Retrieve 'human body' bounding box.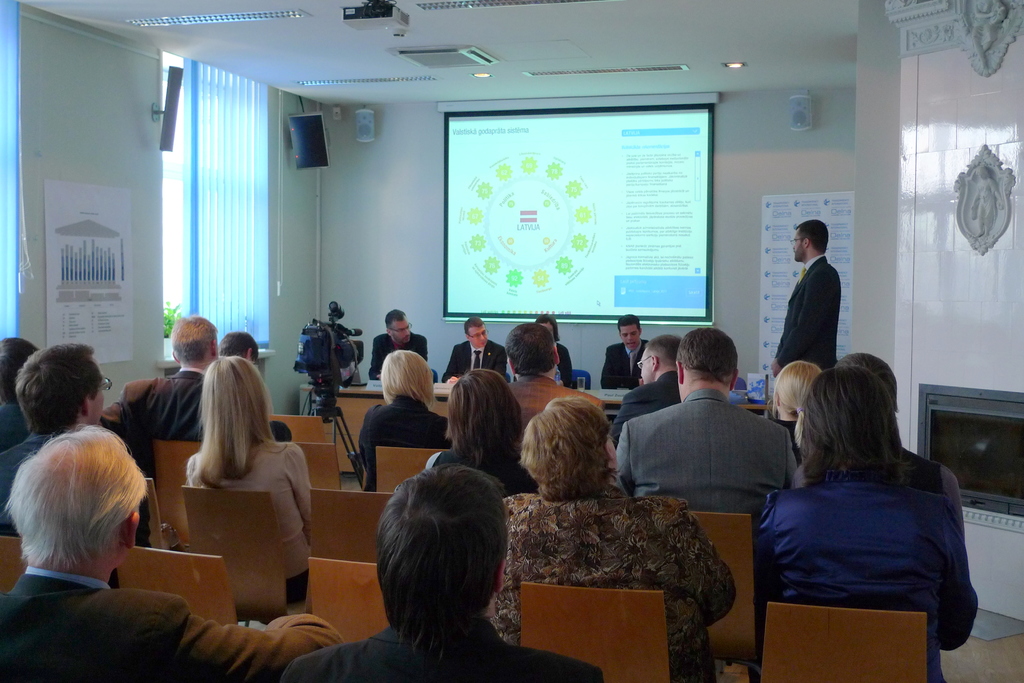
Bounding box: l=598, t=333, r=650, b=388.
